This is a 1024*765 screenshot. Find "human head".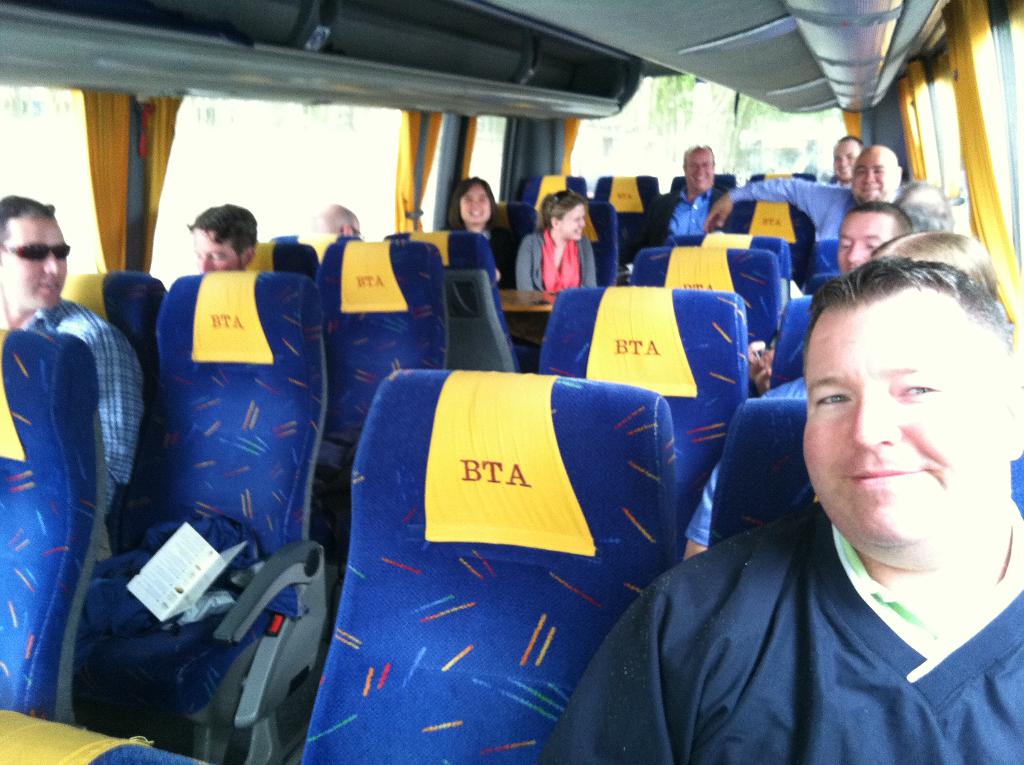
Bounding box: left=186, top=202, right=258, bottom=271.
